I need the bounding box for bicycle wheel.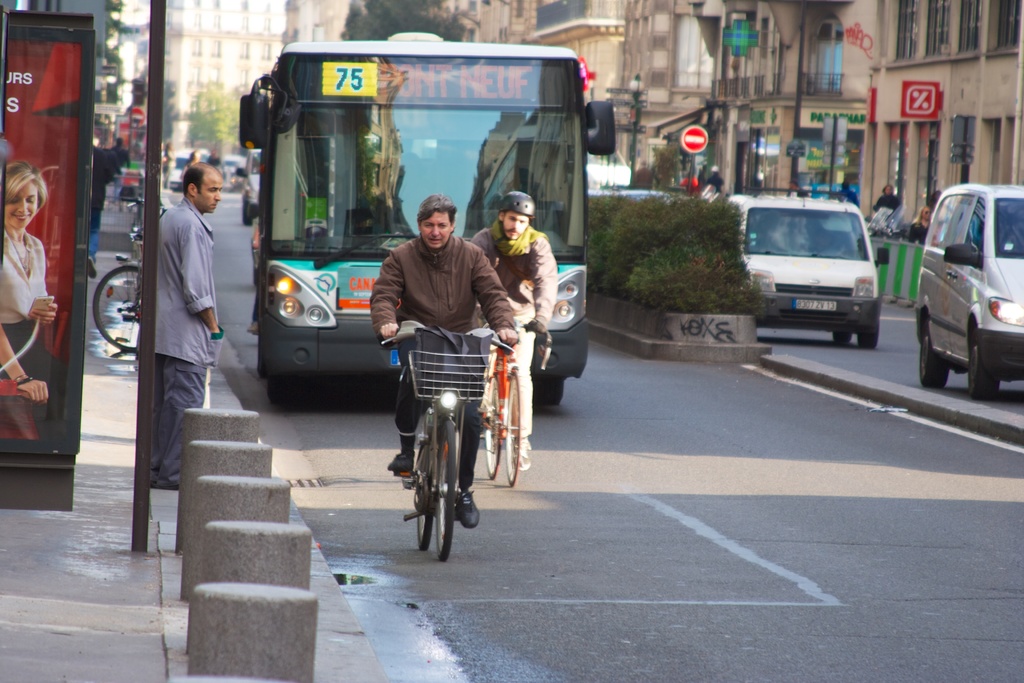
Here it is: {"left": 412, "top": 444, "right": 431, "bottom": 552}.
